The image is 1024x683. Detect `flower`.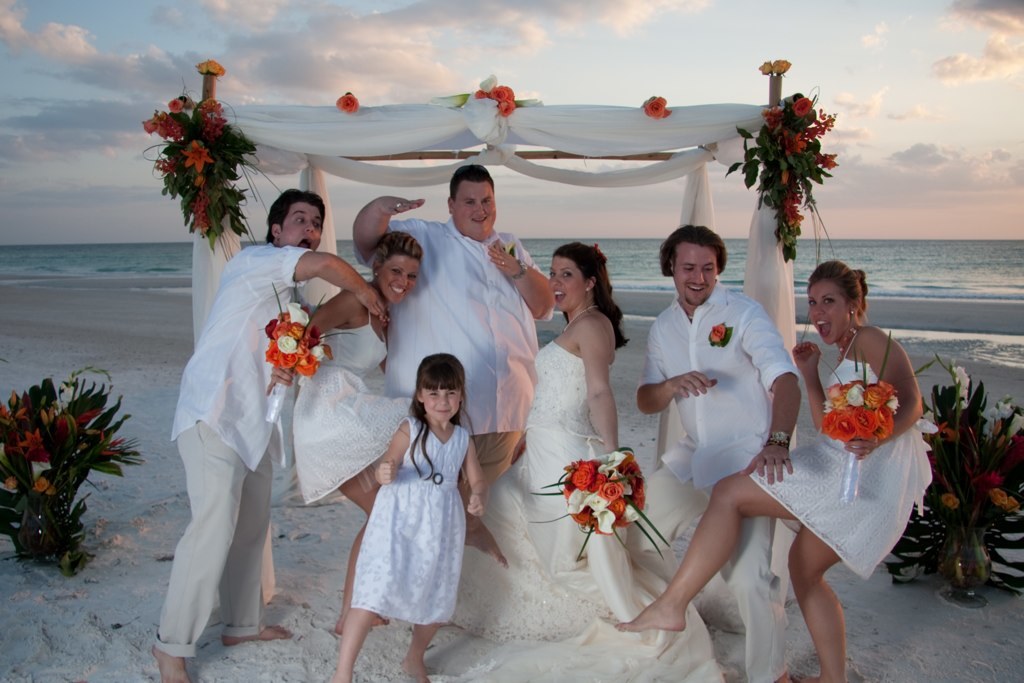
Detection: (x1=642, y1=93, x2=669, y2=118).
